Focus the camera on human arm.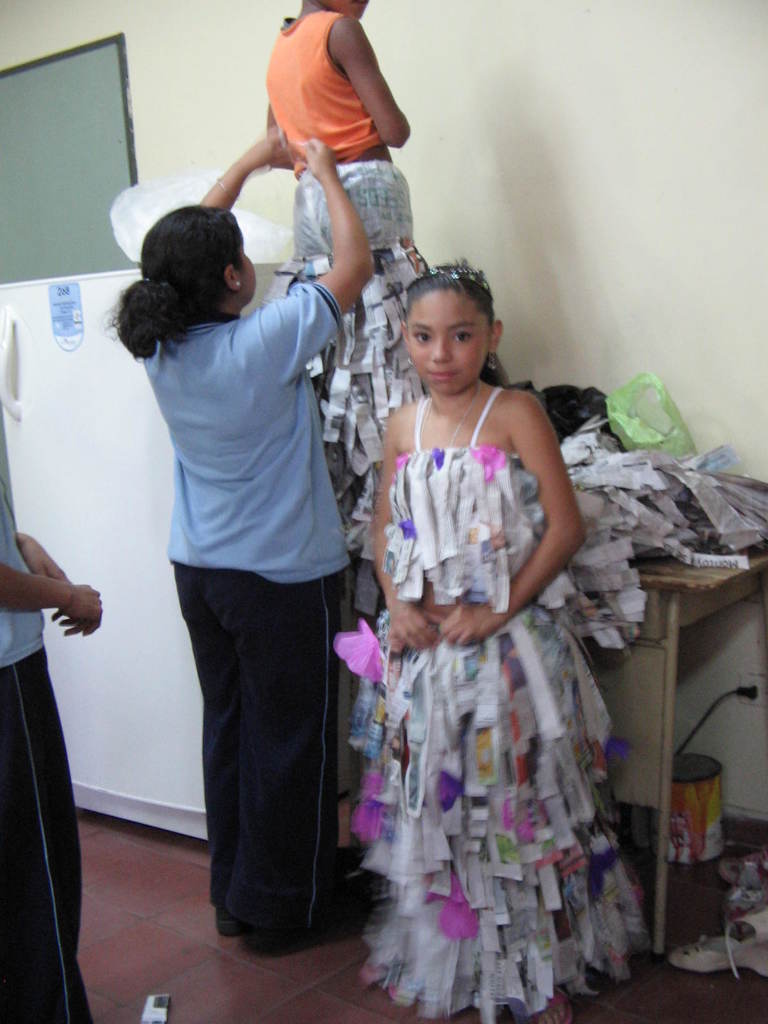
Focus region: BBox(365, 405, 428, 669).
